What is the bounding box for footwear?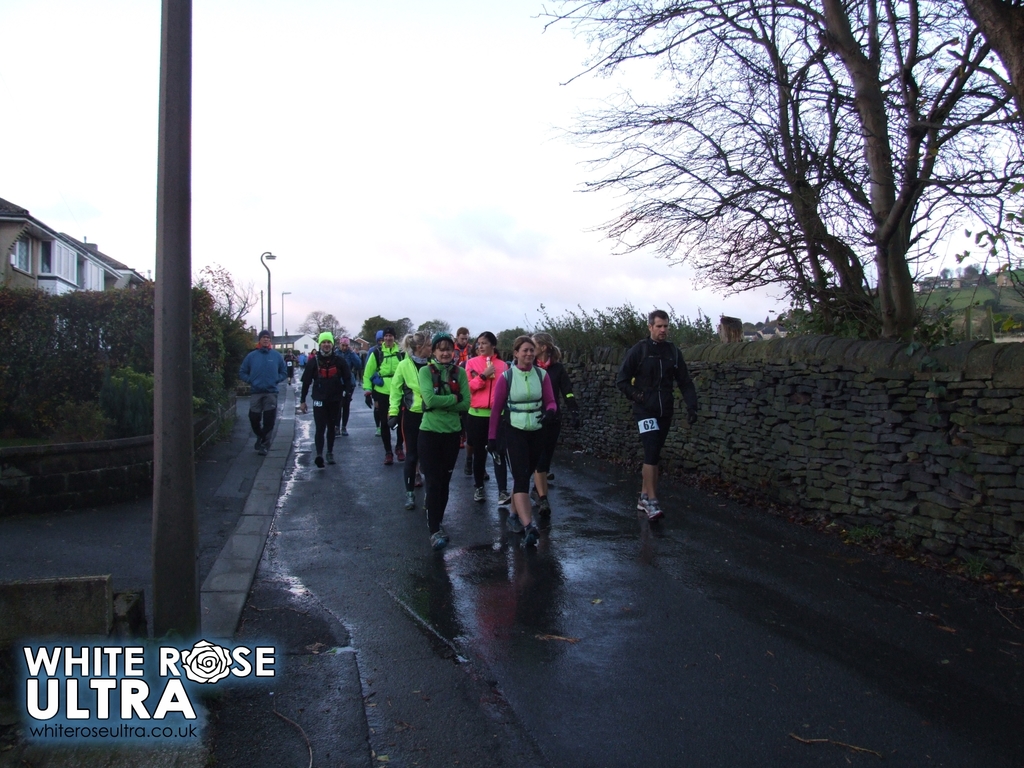
box(644, 499, 662, 516).
